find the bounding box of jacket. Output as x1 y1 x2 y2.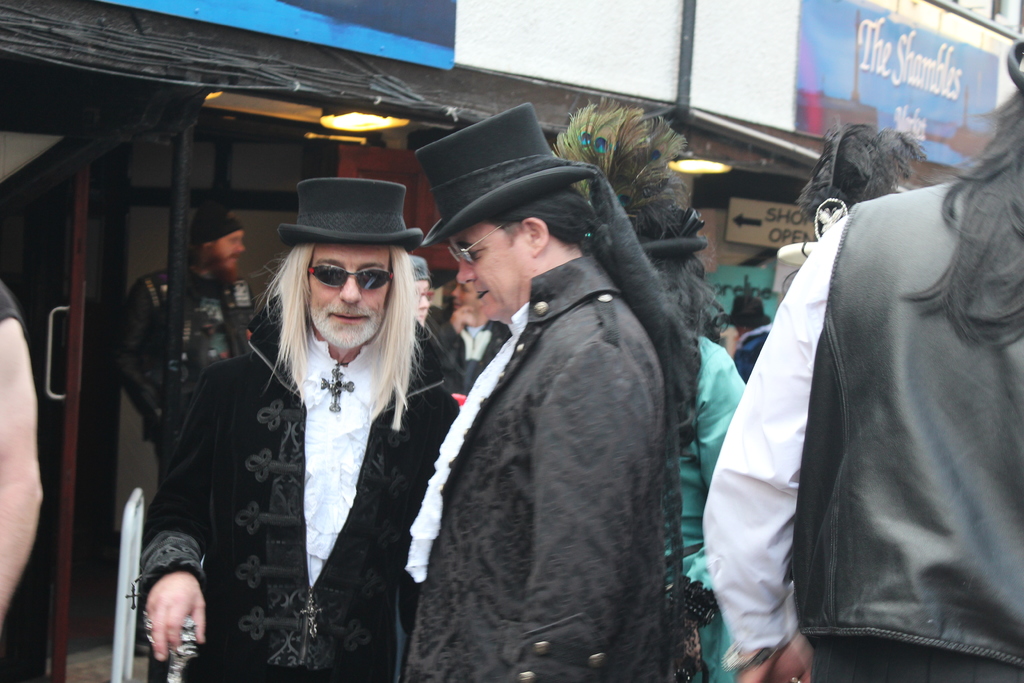
663 333 749 682.
